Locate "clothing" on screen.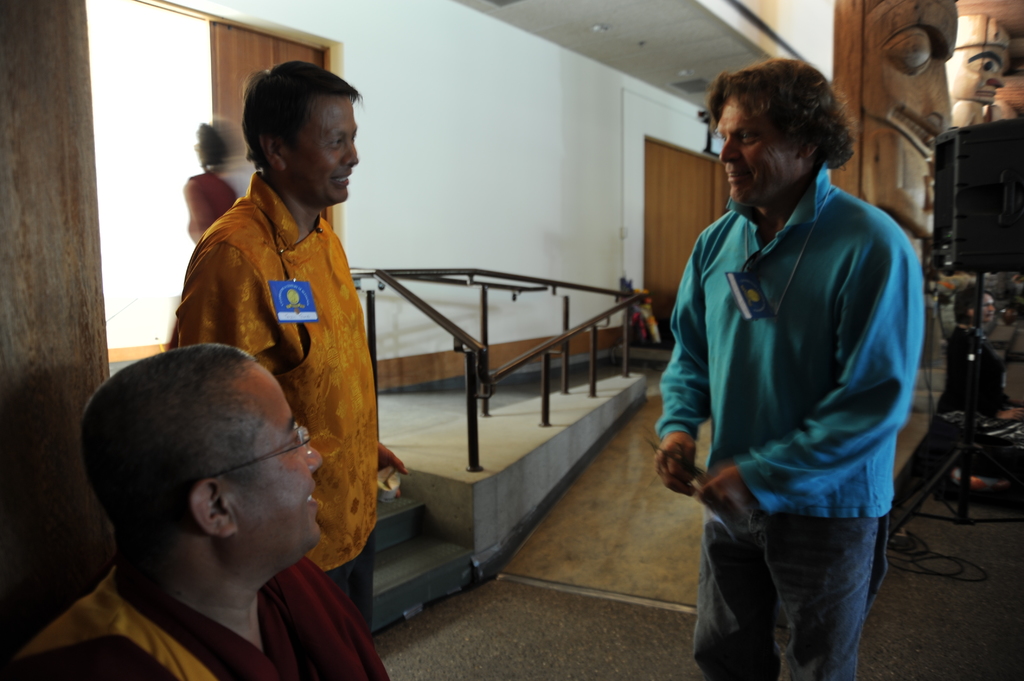
On screen at 668/131/942/604.
